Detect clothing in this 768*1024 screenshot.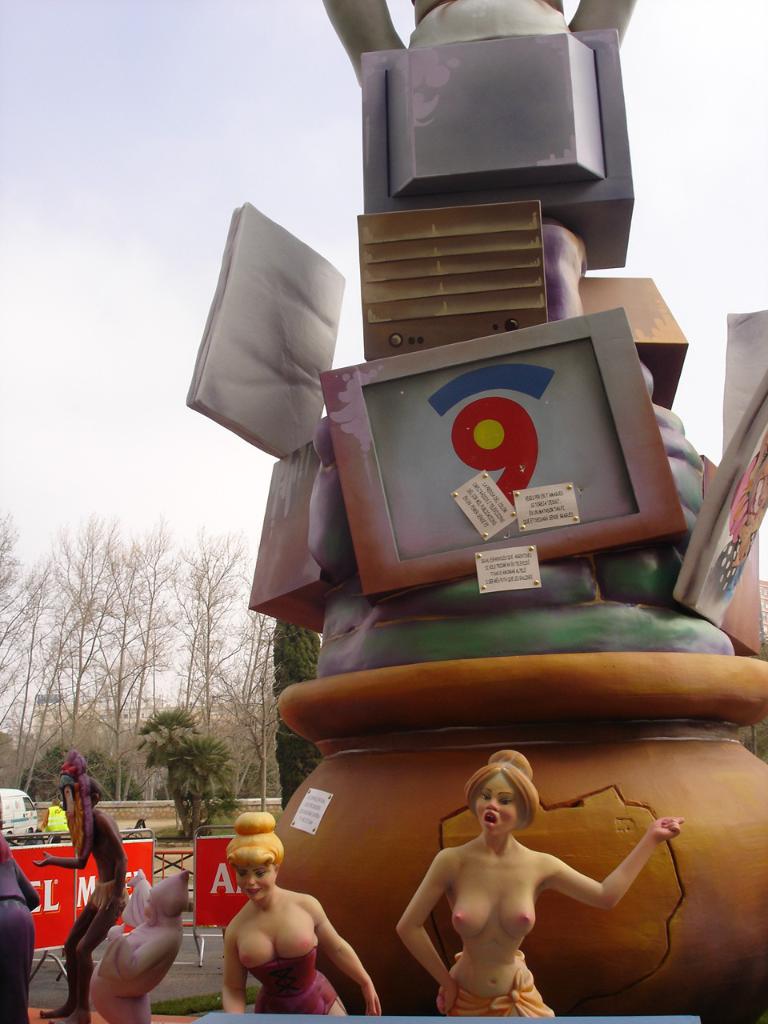
Detection: bbox(442, 962, 585, 1023).
